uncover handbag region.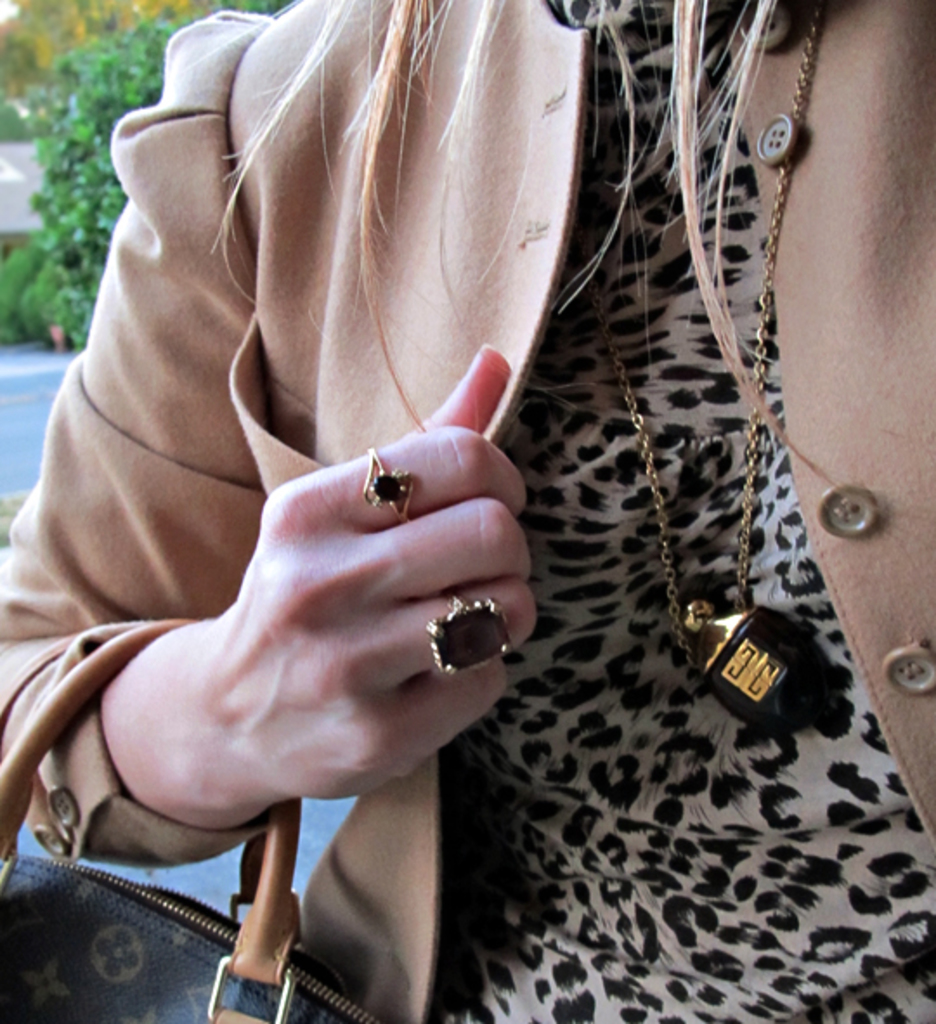
Uncovered: [0,617,380,1022].
